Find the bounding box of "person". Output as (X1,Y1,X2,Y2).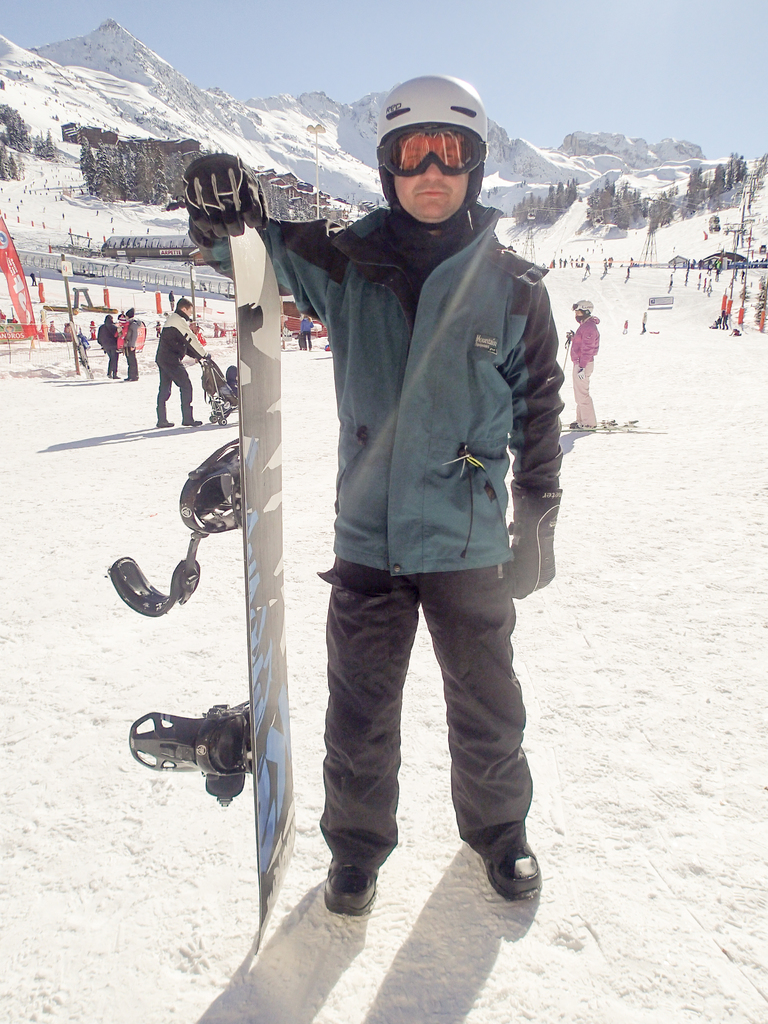
(142,308,198,430).
